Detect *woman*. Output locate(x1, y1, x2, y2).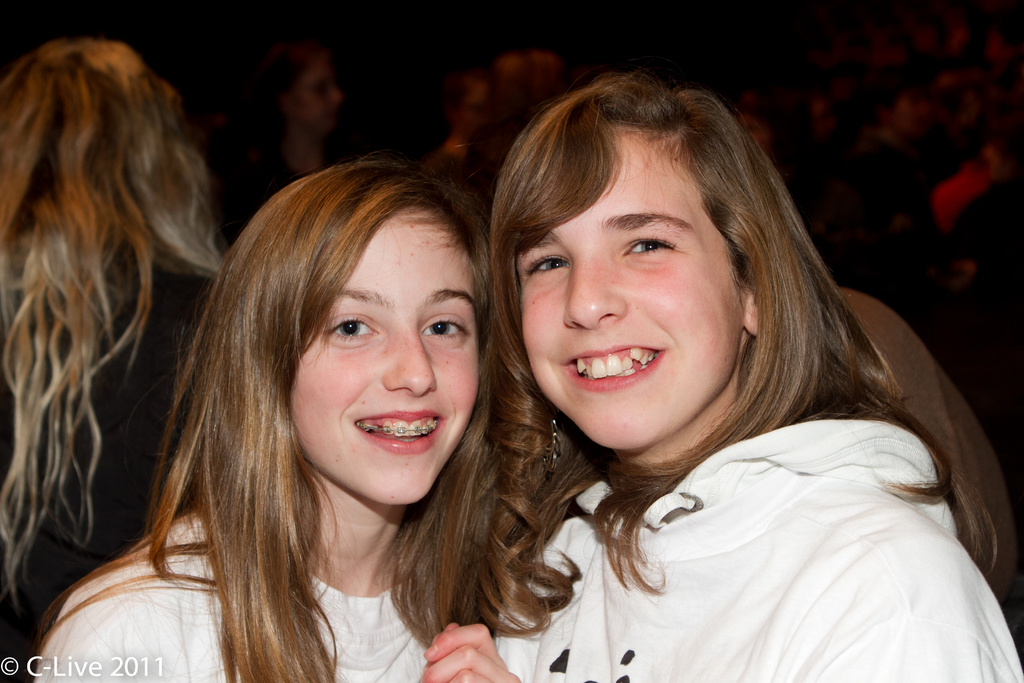
locate(258, 38, 346, 179).
